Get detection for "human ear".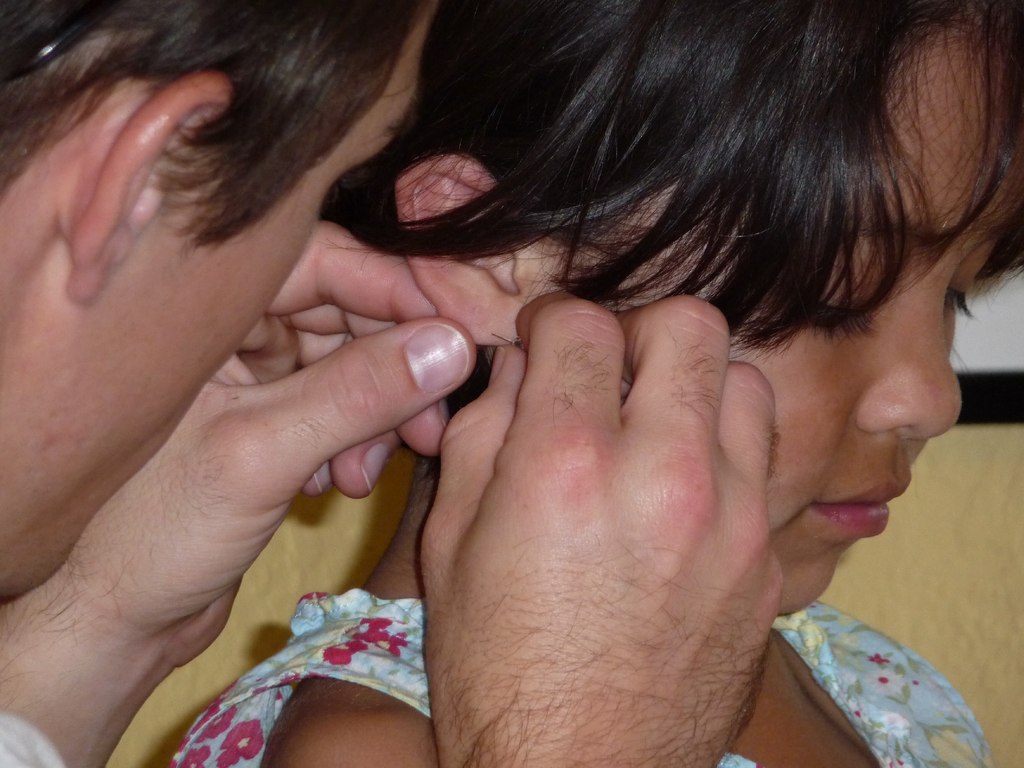
Detection: left=392, top=150, right=535, bottom=341.
